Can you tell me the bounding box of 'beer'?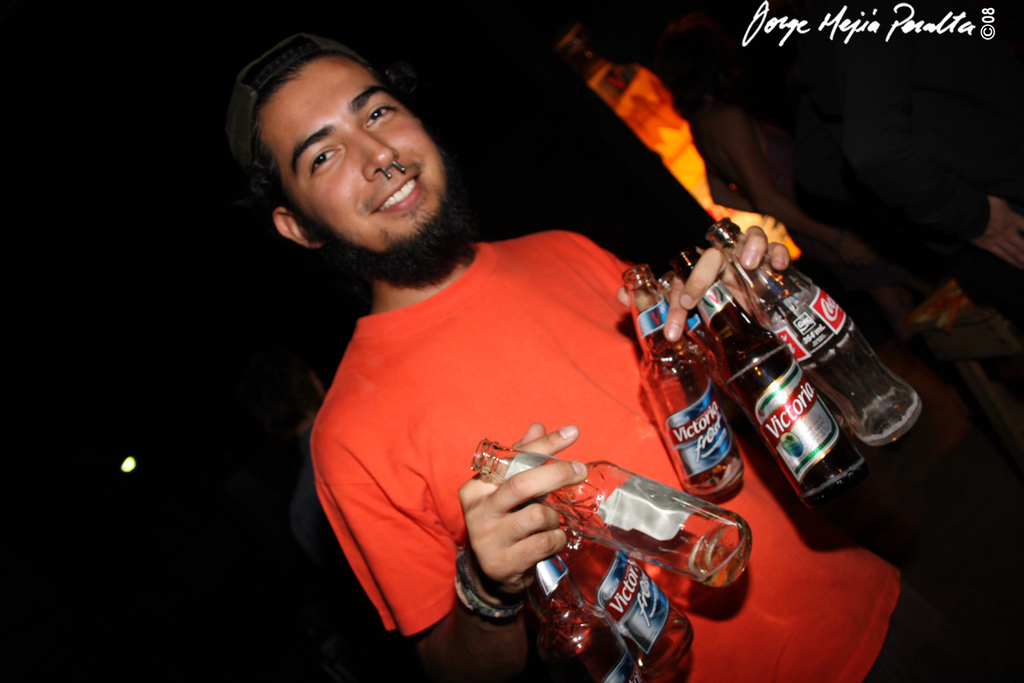
<box>700,212,936,475</box>.
